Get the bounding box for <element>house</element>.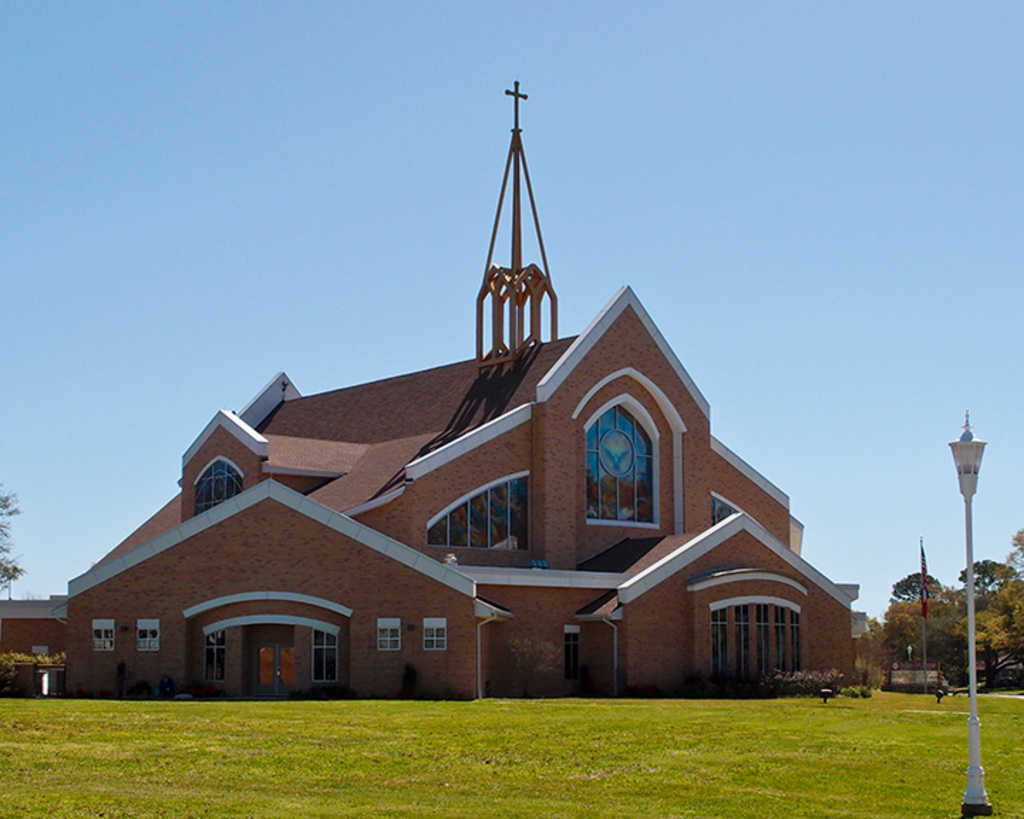
left=0, top=587, right=68, bottom=695.
